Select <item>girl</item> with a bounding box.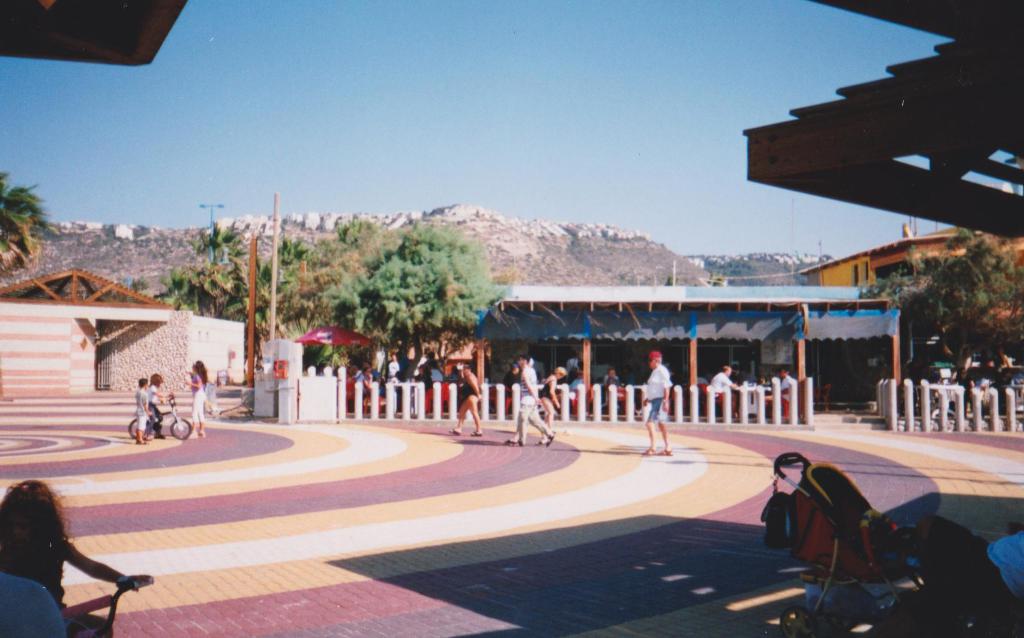
[x1=146, y1=374, x2=167, y2=438].
